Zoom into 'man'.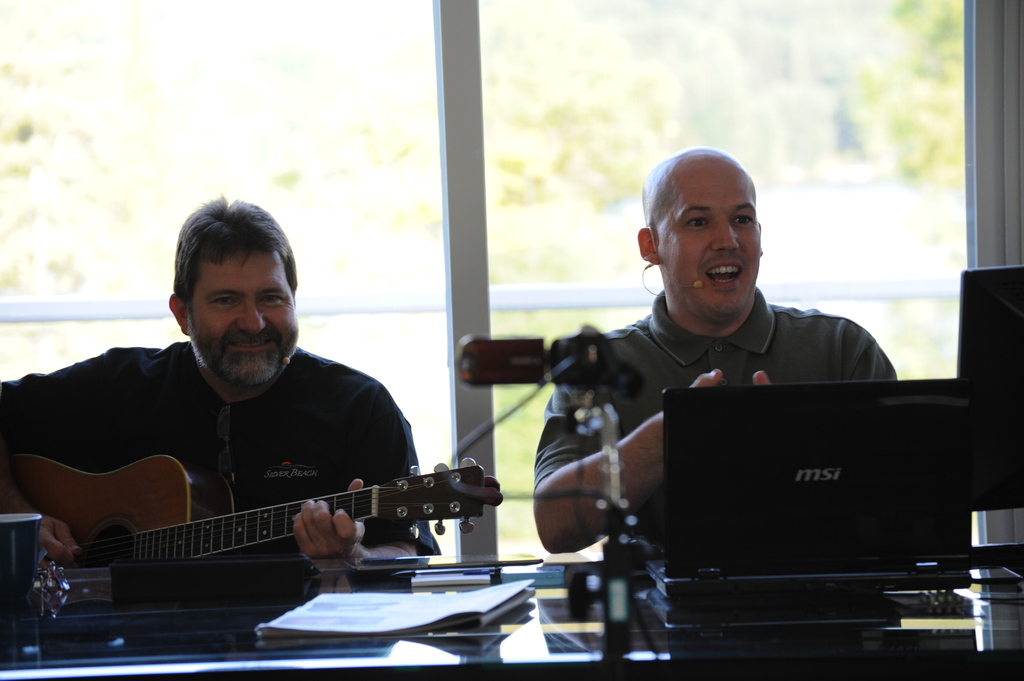
Zoom target: locate(15, 230, 510, 651).
